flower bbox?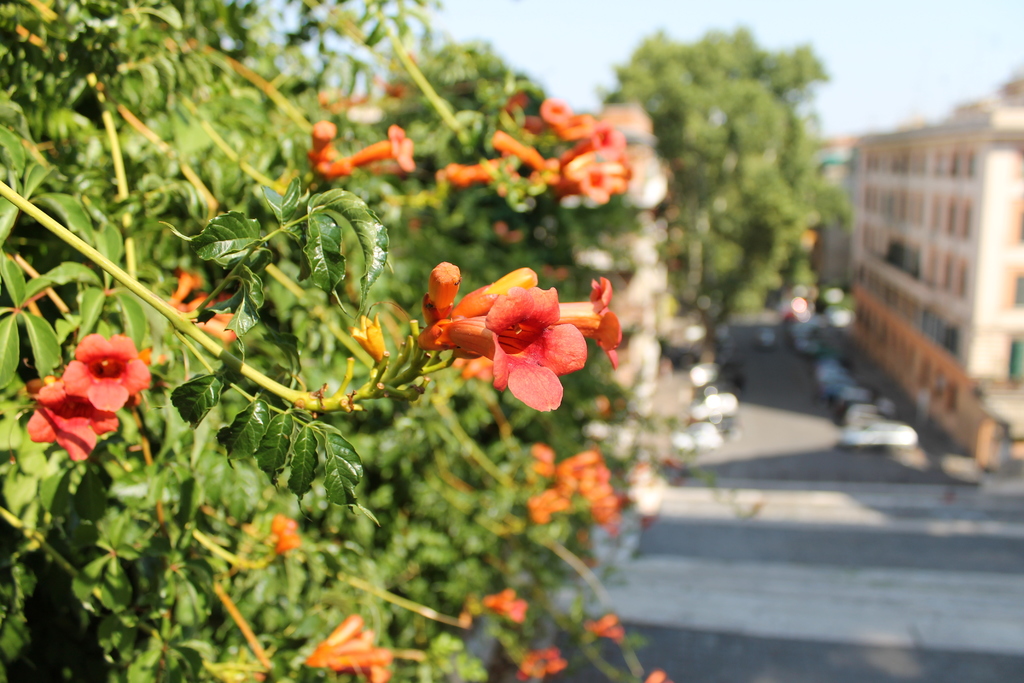
61/331/150/404
